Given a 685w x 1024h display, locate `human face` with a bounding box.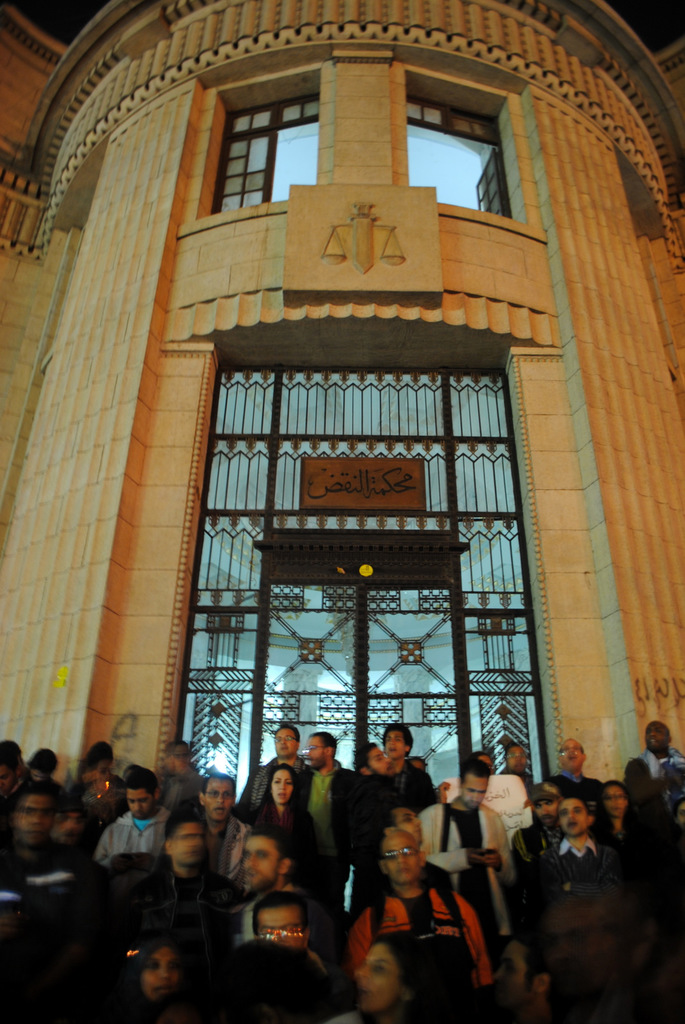
Located: x1=274 y1=770 x2=294 y2=803.
